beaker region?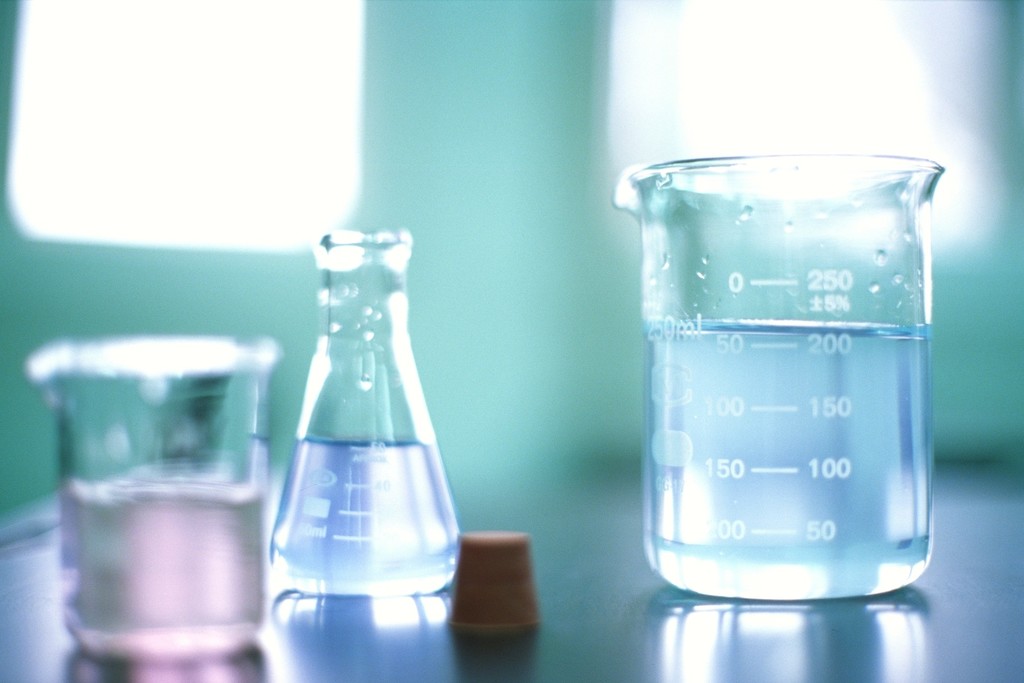
detection(611, 152, 942, 600)
